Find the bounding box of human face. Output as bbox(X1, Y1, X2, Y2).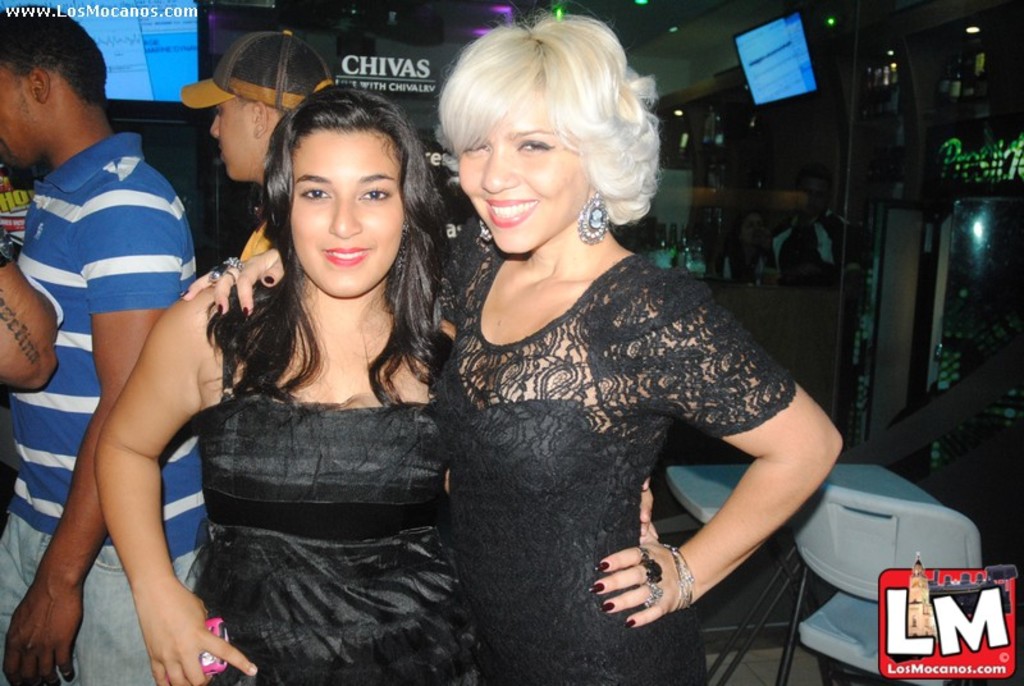
bbox(289, 128, 403, 302).
